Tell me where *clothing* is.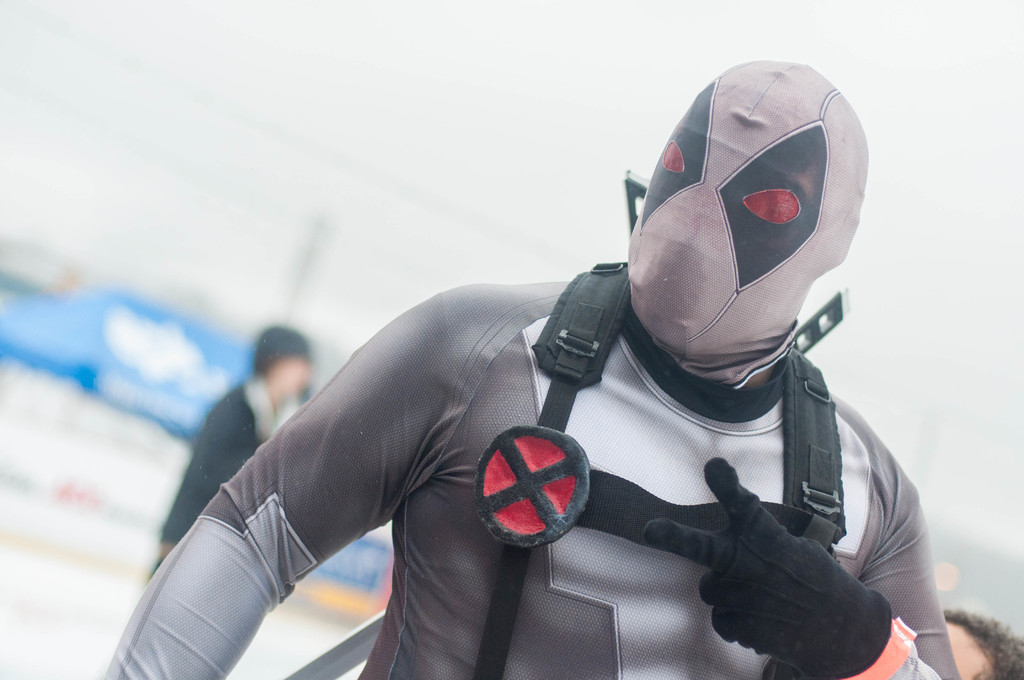
*clothing* is at detection(116, 275, 959, 679).
